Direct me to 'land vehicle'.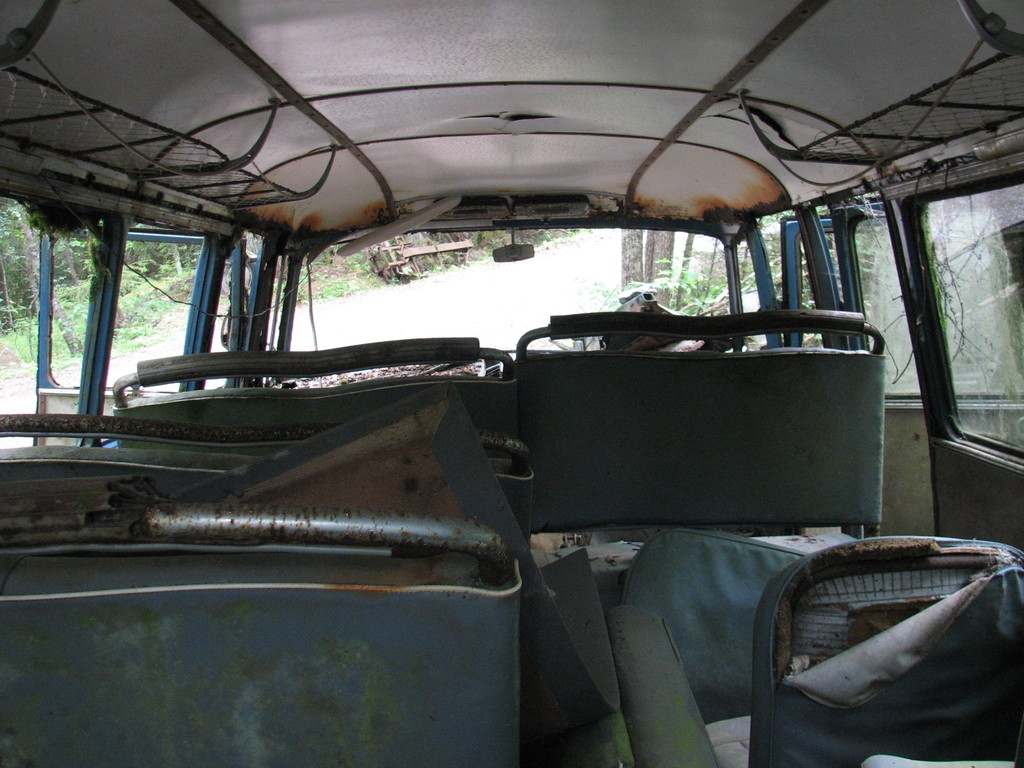
Direction: {"x1": 0, "y1": 69, "x2": 1023, "y2": 718}.
